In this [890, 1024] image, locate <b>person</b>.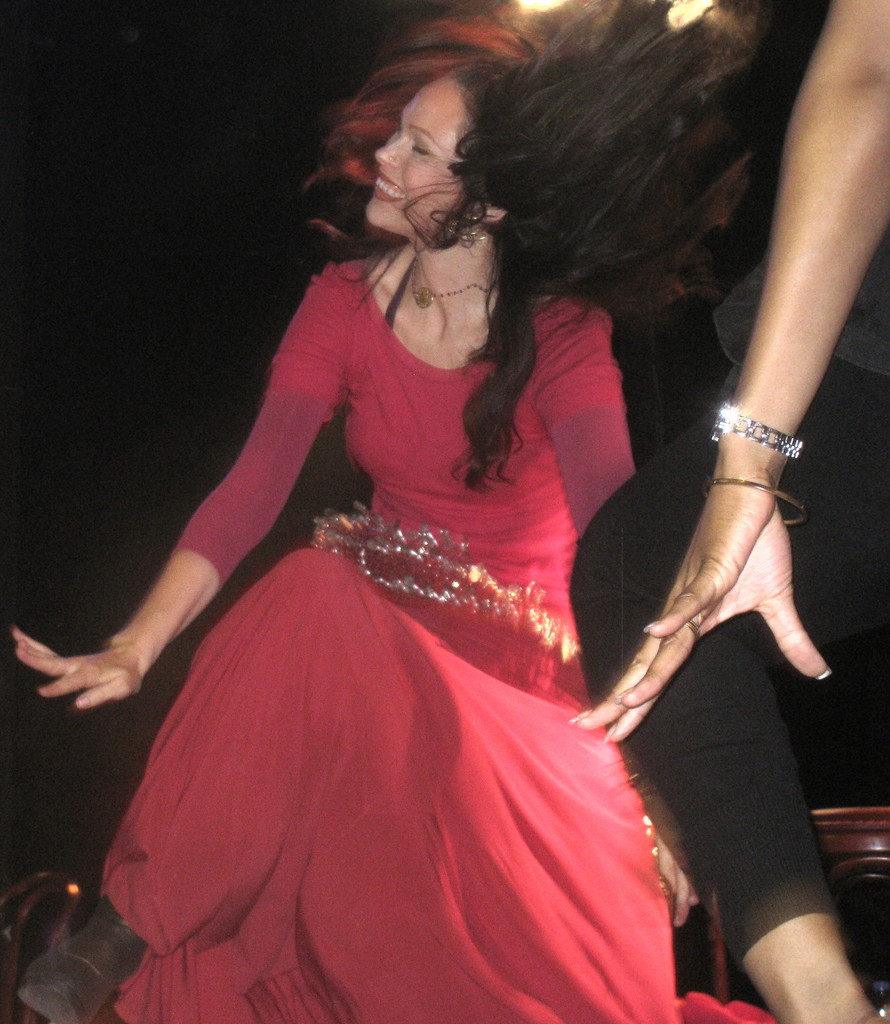
Bounding box: l=395, t=0, r=889, b=1023.
